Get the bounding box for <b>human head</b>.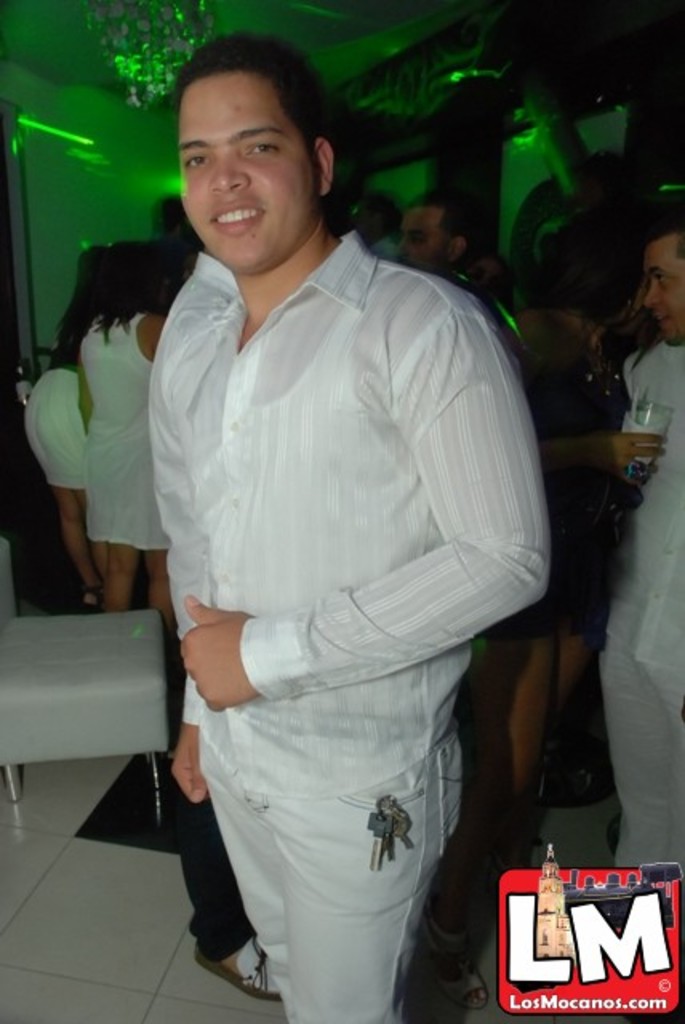
box=[559, 208, 645, 326].
